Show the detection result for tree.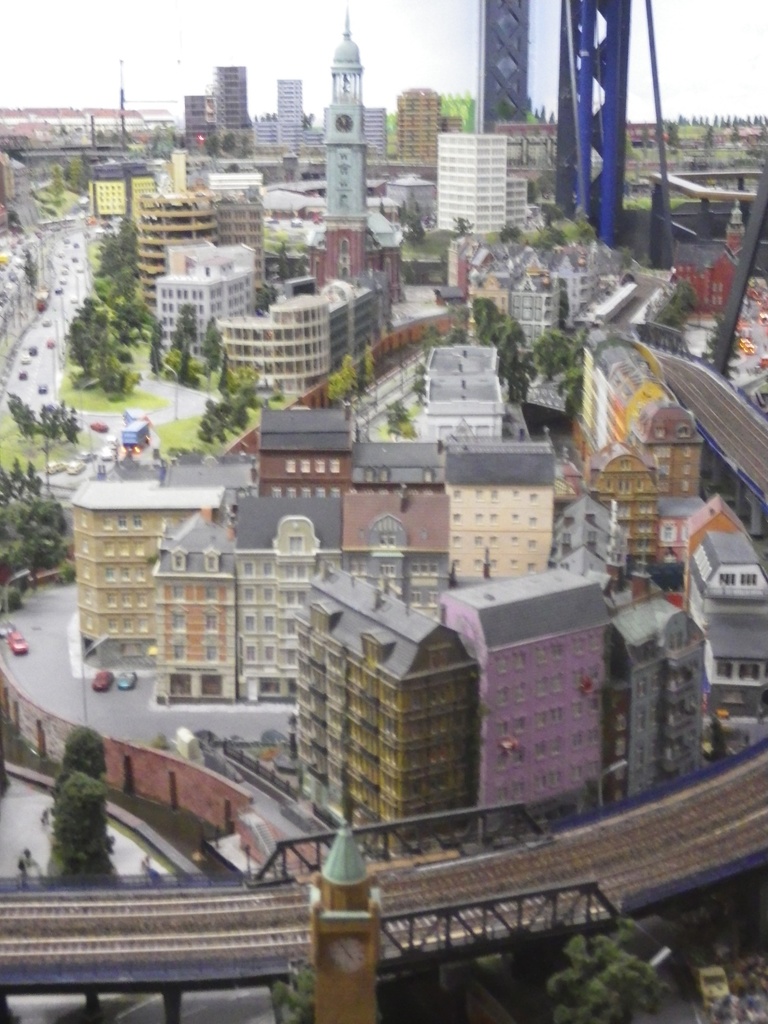
select_region(20, 722, 125, 894).
